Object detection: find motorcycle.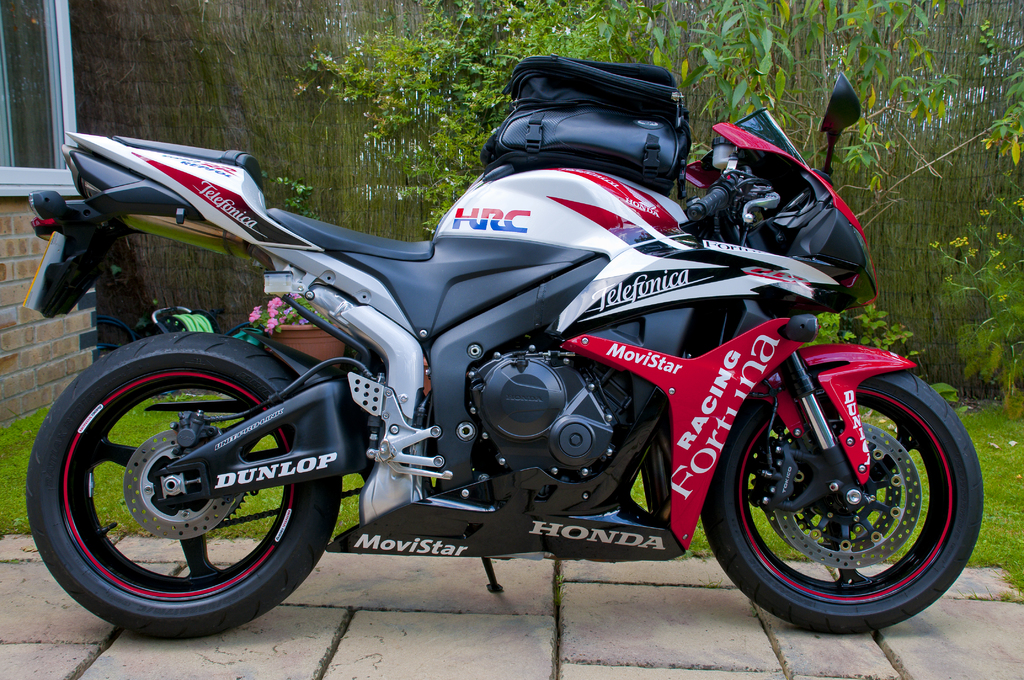
51:46:986:661.
